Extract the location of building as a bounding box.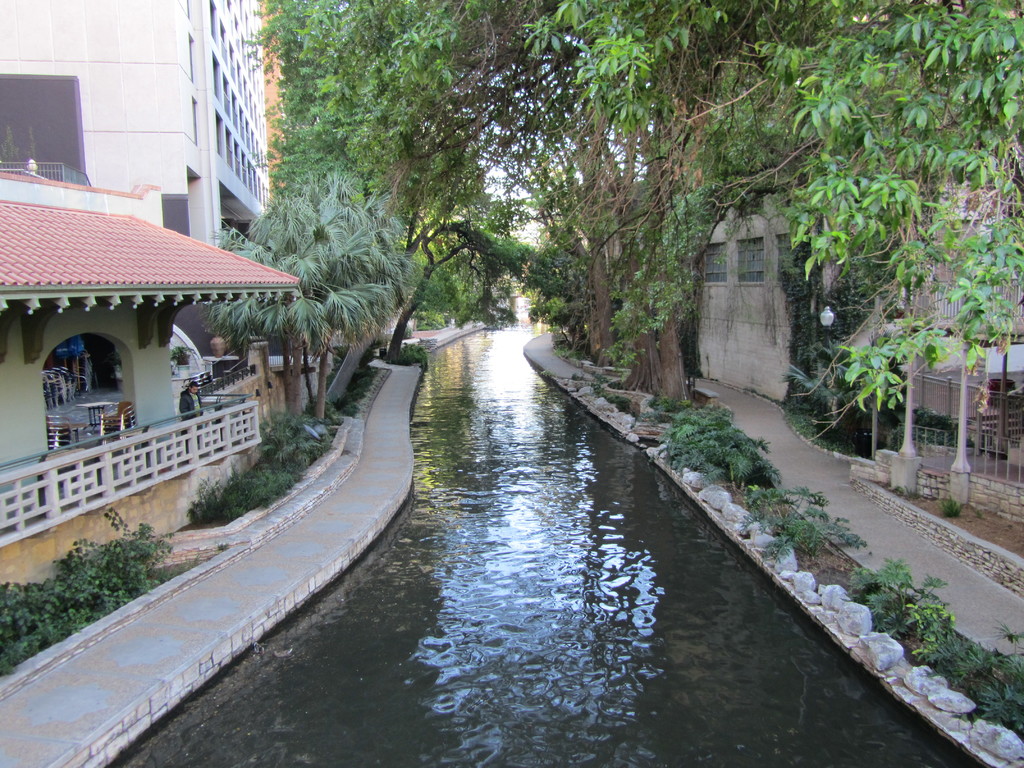
[0, 167, 300, 557].
